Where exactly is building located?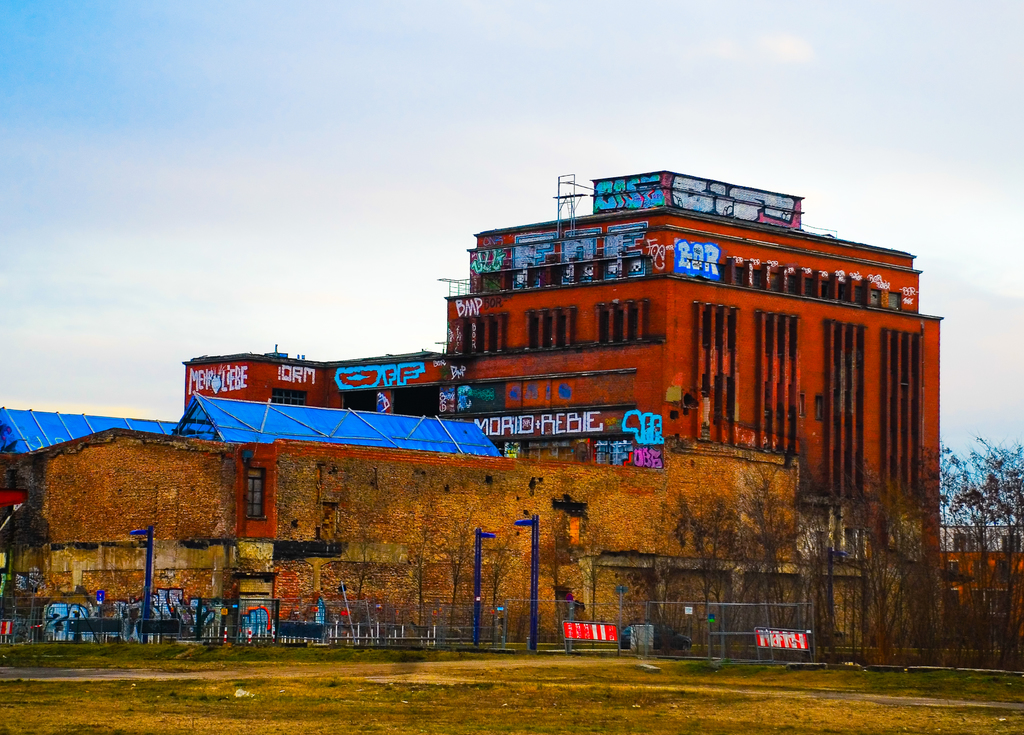
Its bounding box is bbox=(0, 170, 950, 649).
